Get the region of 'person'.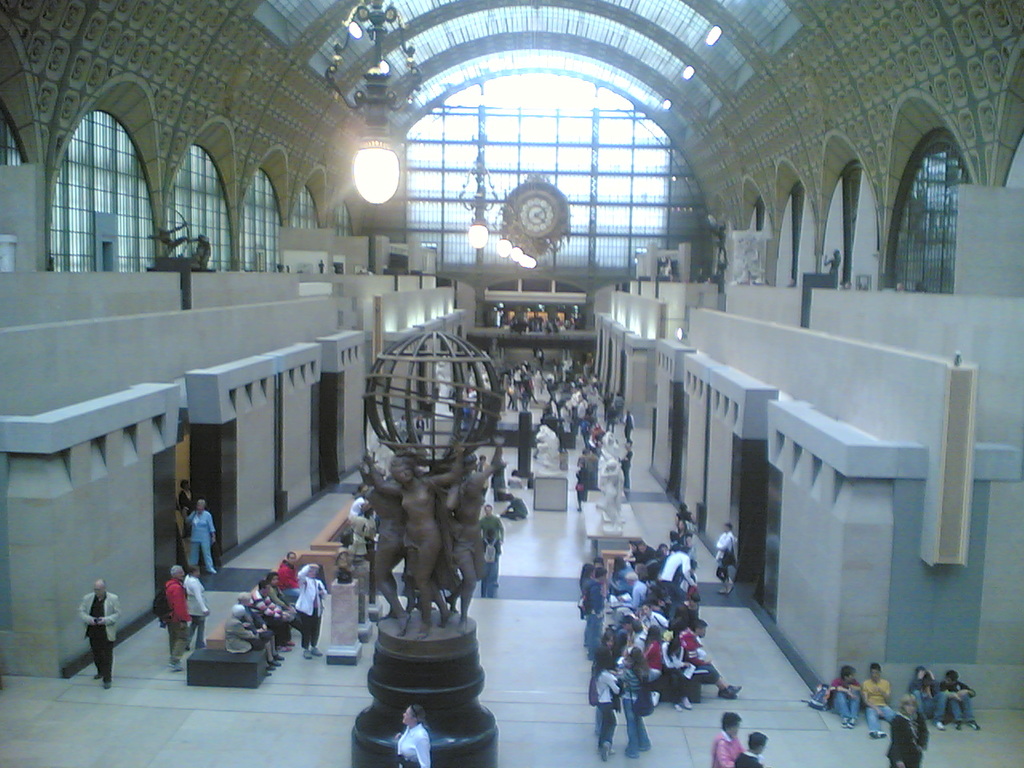
(x1=291, y1=562, x2=326, y2=650).
